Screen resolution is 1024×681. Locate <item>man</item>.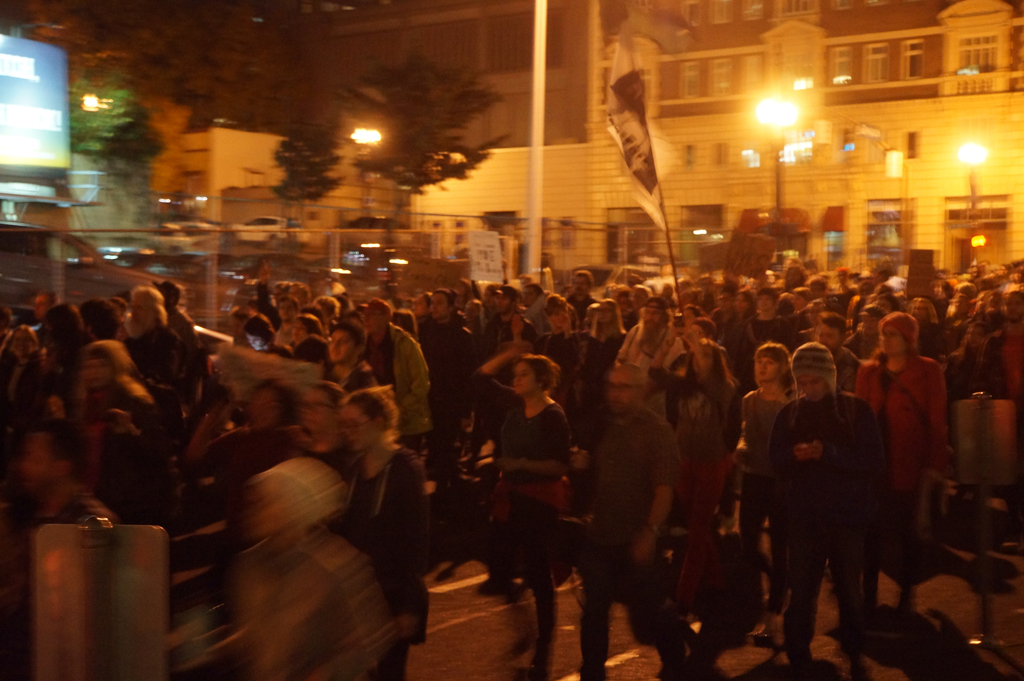
[x1=754, y1=354, x2=909, y2=676].
